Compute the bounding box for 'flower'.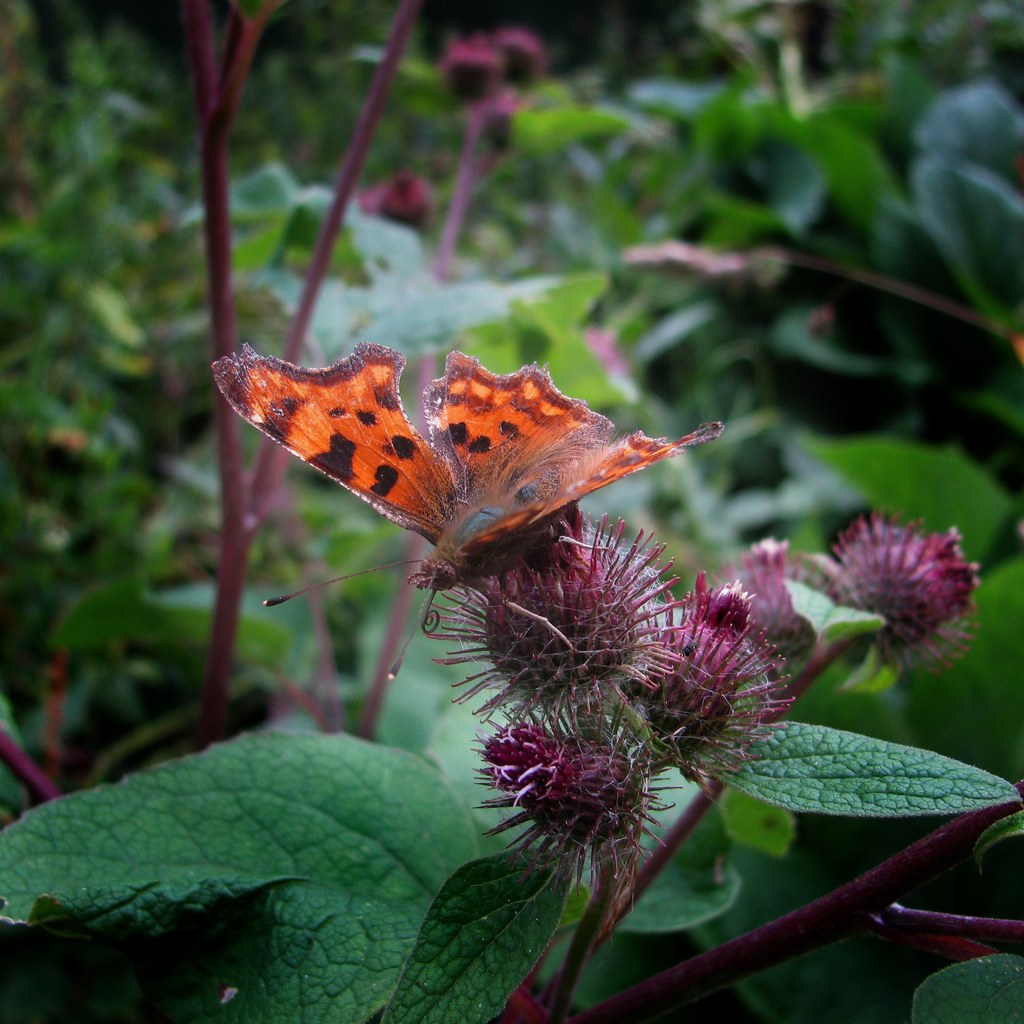
<region>792, 528, 969, 678</region>.
